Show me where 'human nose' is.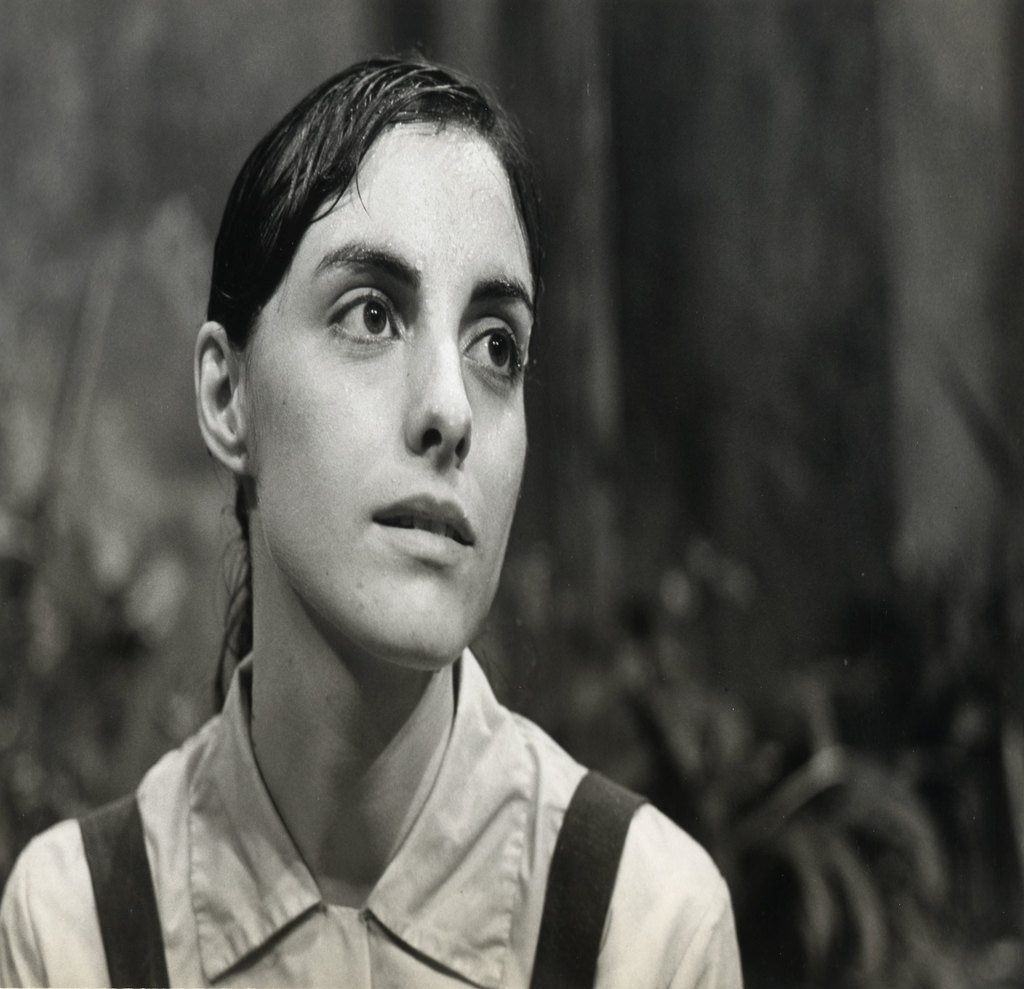
'human nose' is at (left=404, top=321, right=478, bottom=461).
